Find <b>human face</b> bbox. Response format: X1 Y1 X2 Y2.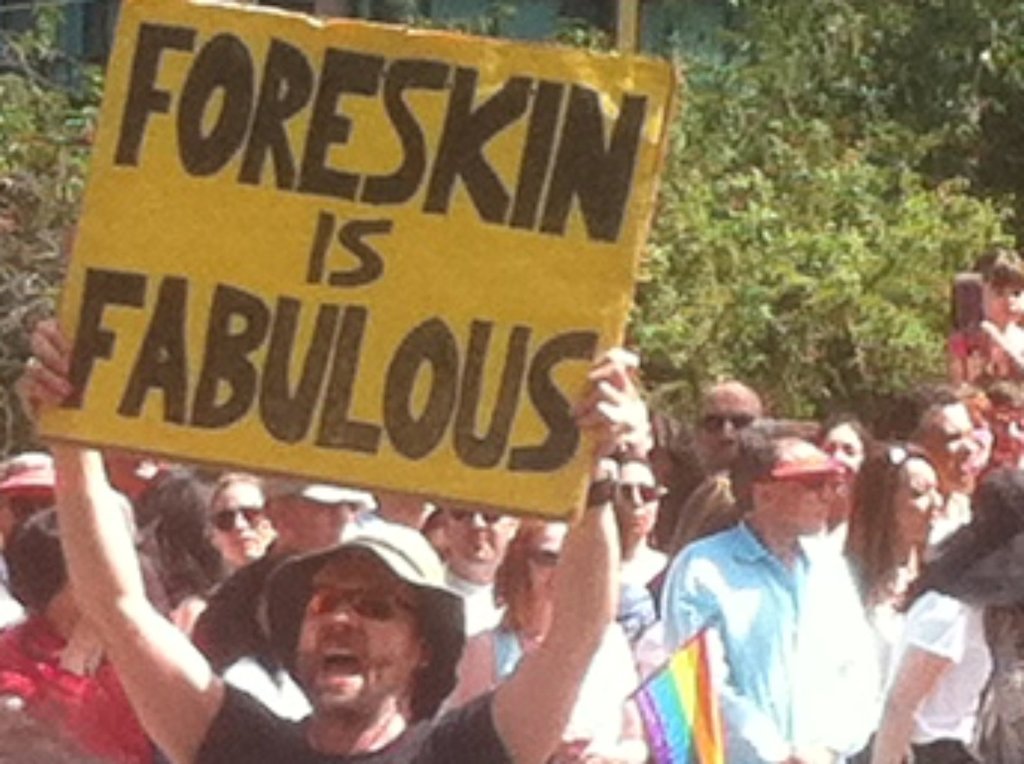
3 492 51 534.
